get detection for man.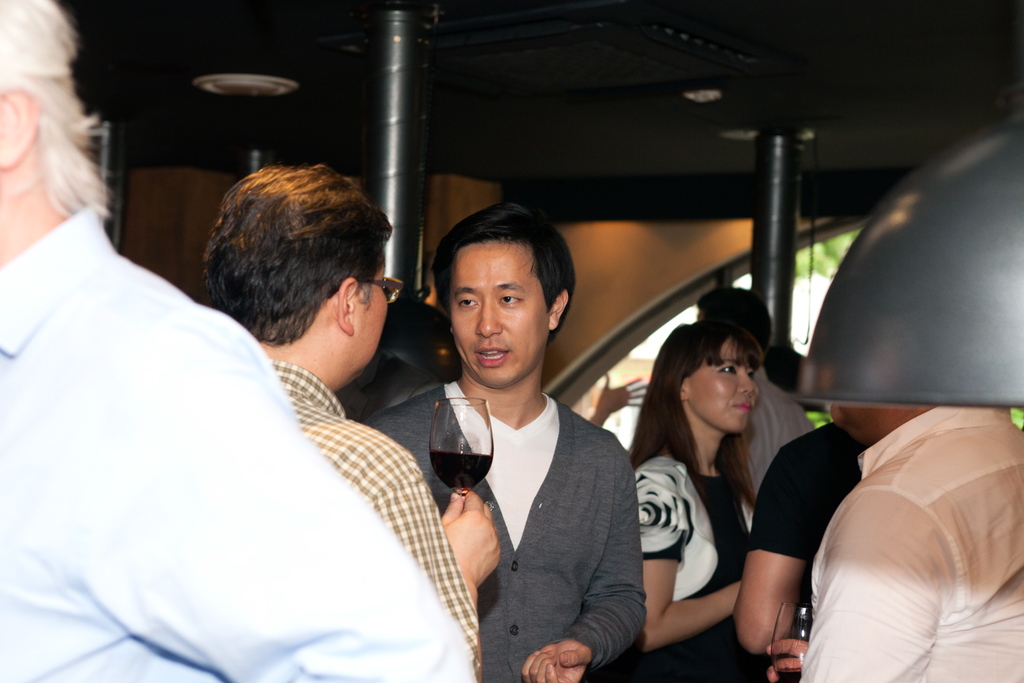
Detection: crop(733, 417, 866, 682).
